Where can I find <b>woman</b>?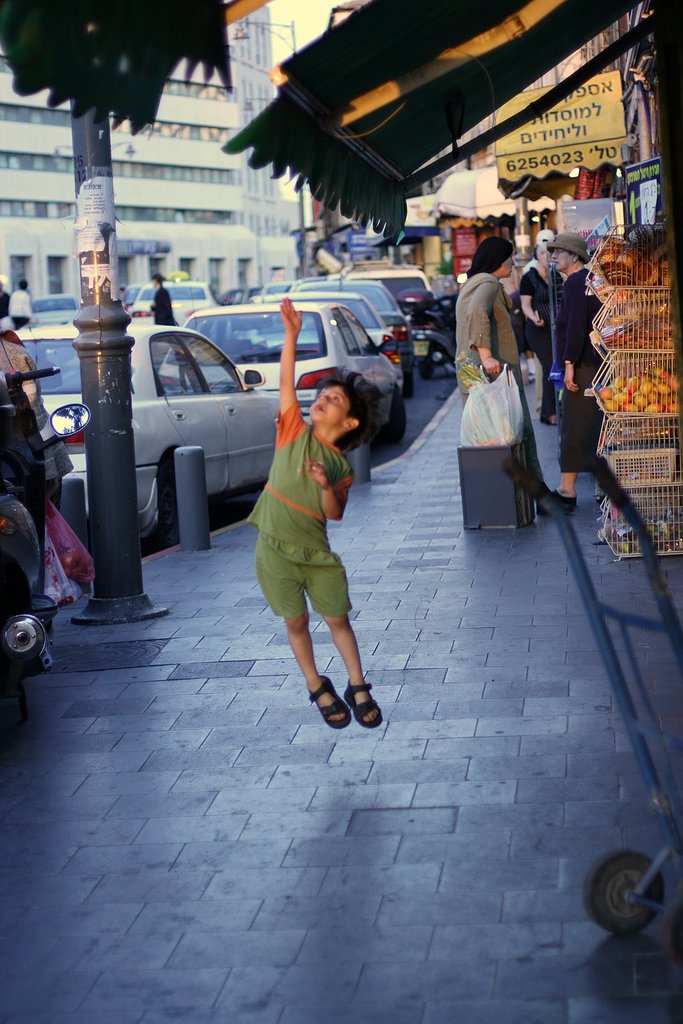
You can find it at box=[544, 231, 614, 515].
